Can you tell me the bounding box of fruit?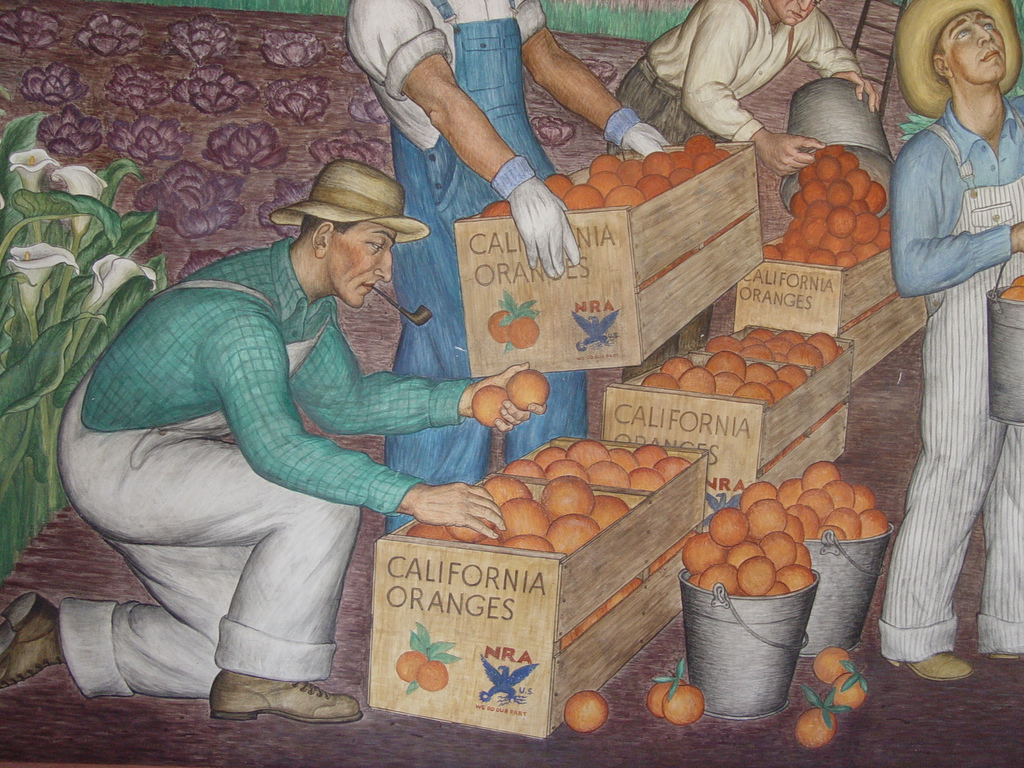
(396,646,435,692).
